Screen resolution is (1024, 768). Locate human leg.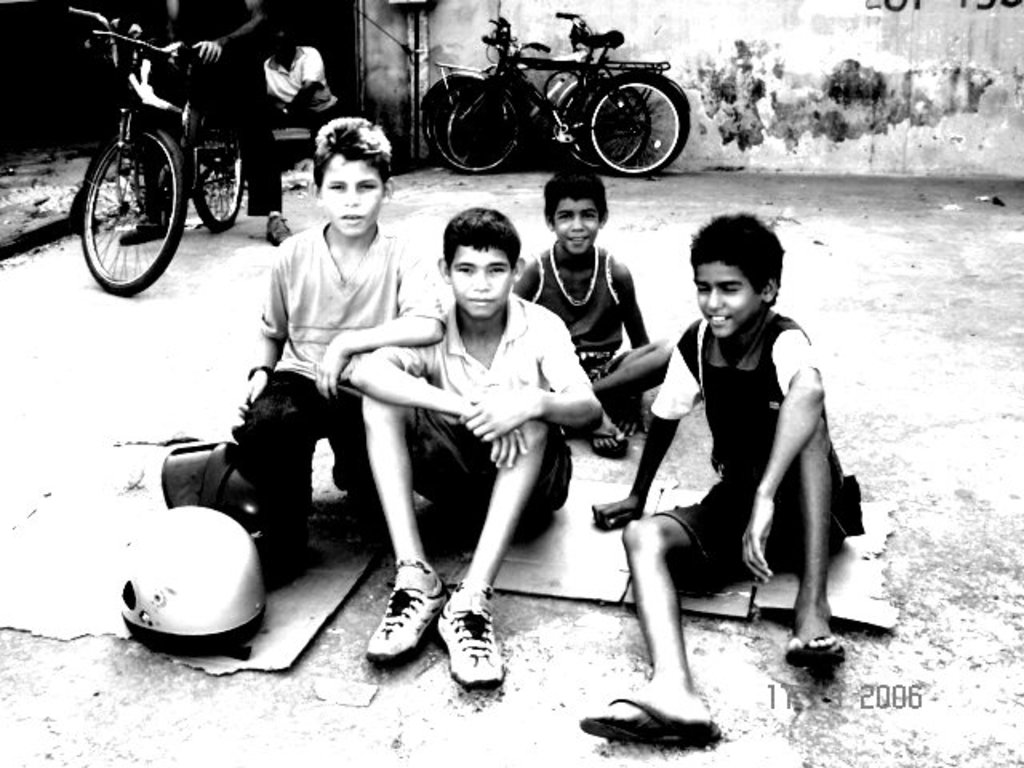
crop(581, 389, 629, 445).
